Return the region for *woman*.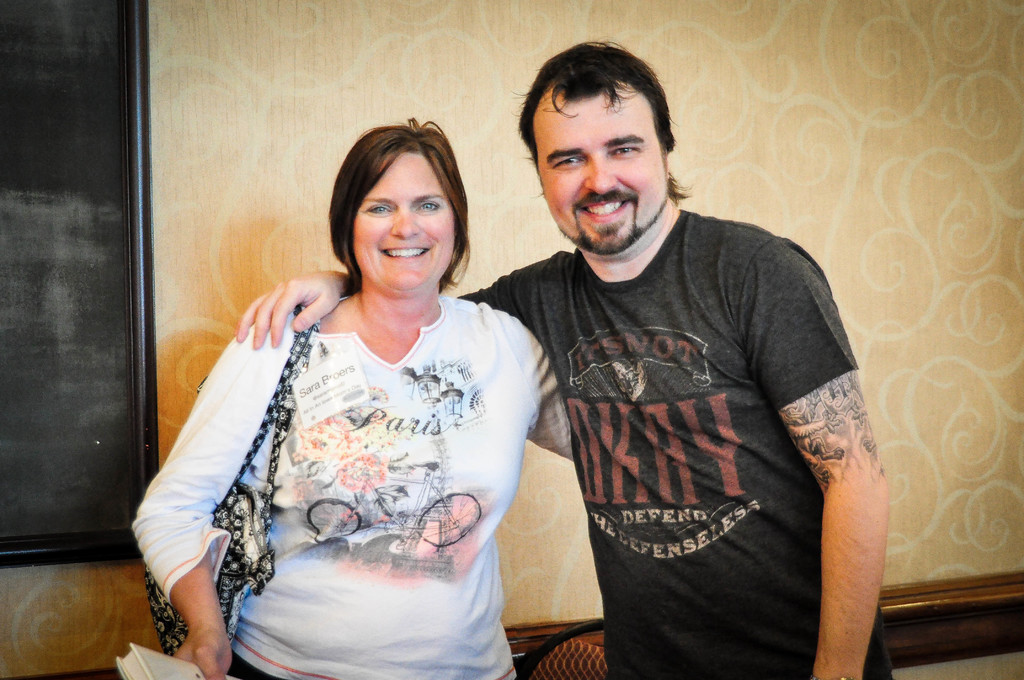
(left=152, top=121, right=560, bottom=660).
